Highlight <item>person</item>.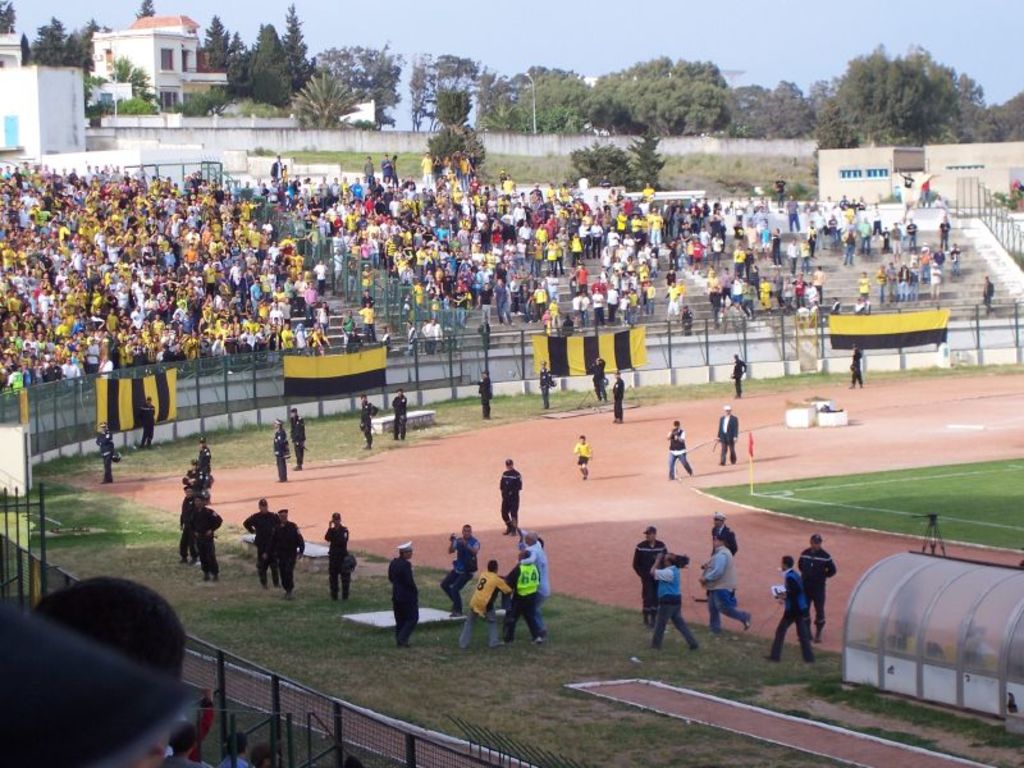
Highlighted region: select_region(380, 545, 424, 652).
